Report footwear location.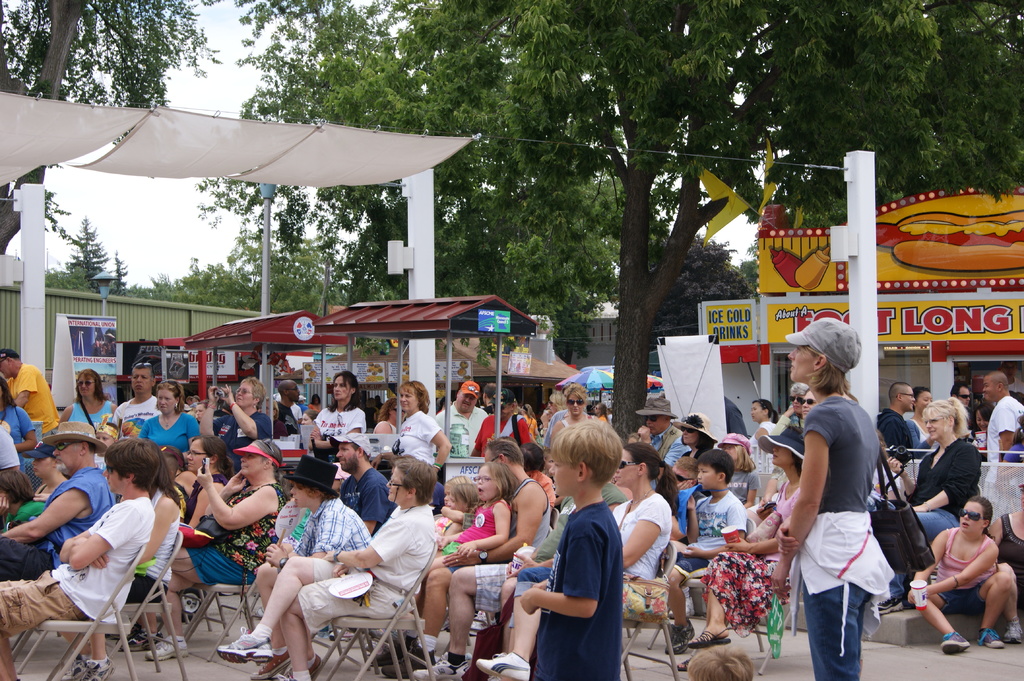
Report: 378/644/435/680.
